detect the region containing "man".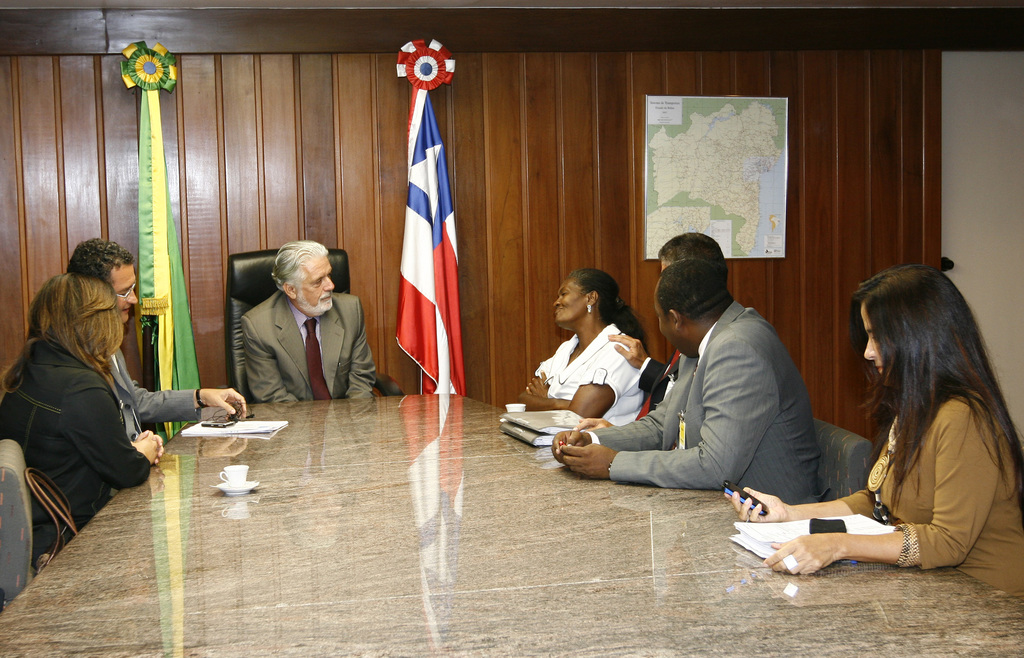
box(552, 266, 829, 520).
